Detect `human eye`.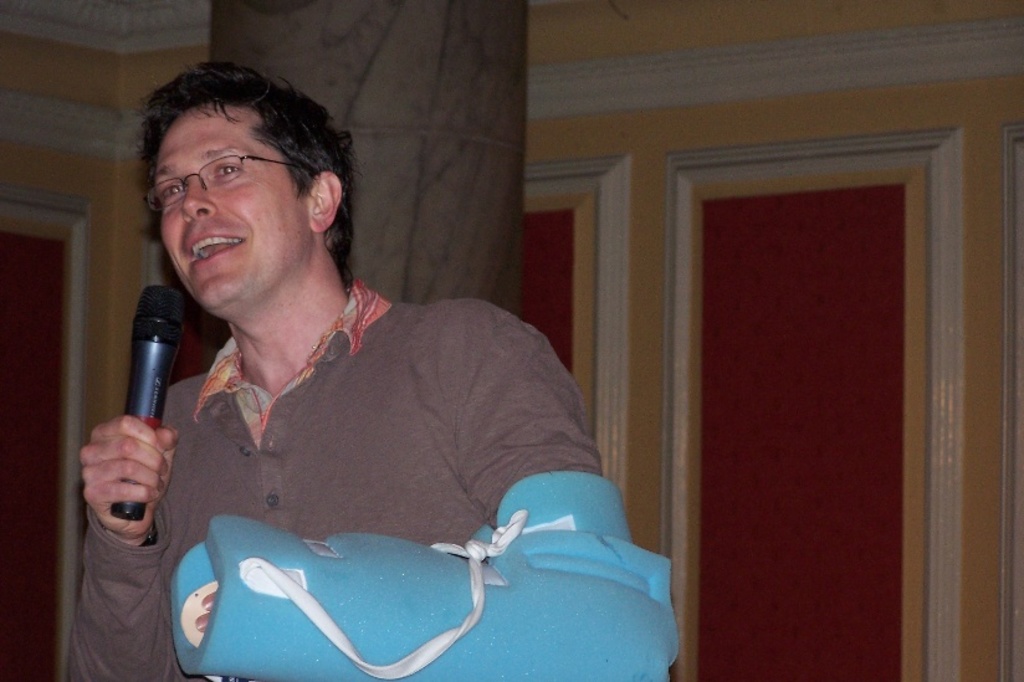
Detected at 211 158 249 181.
